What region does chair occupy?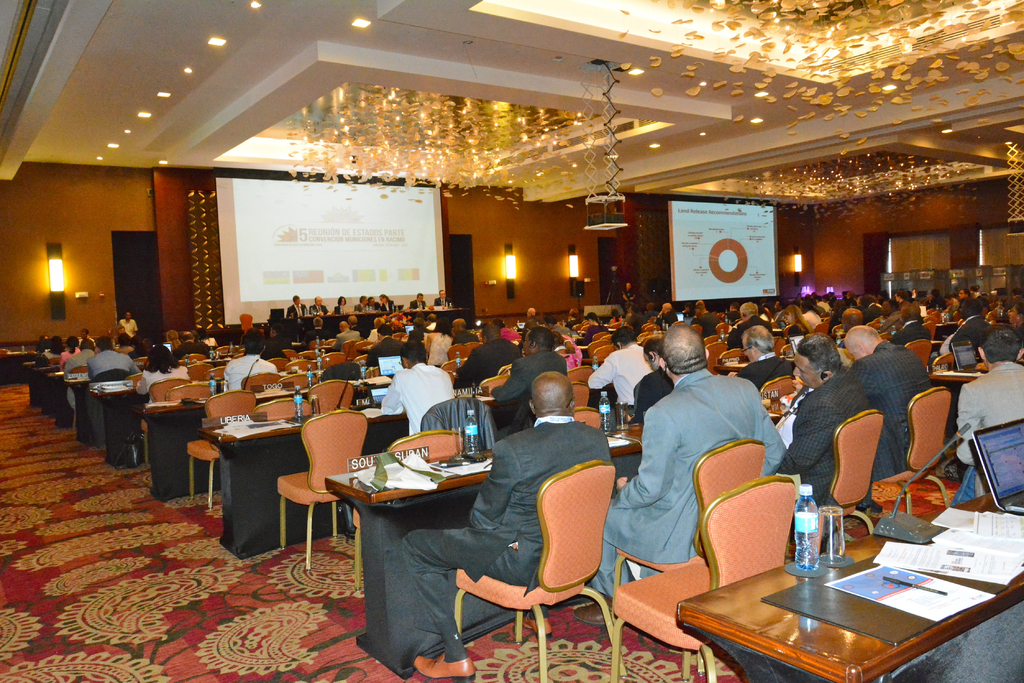
<region>450, 459, 624, 682</region>.
